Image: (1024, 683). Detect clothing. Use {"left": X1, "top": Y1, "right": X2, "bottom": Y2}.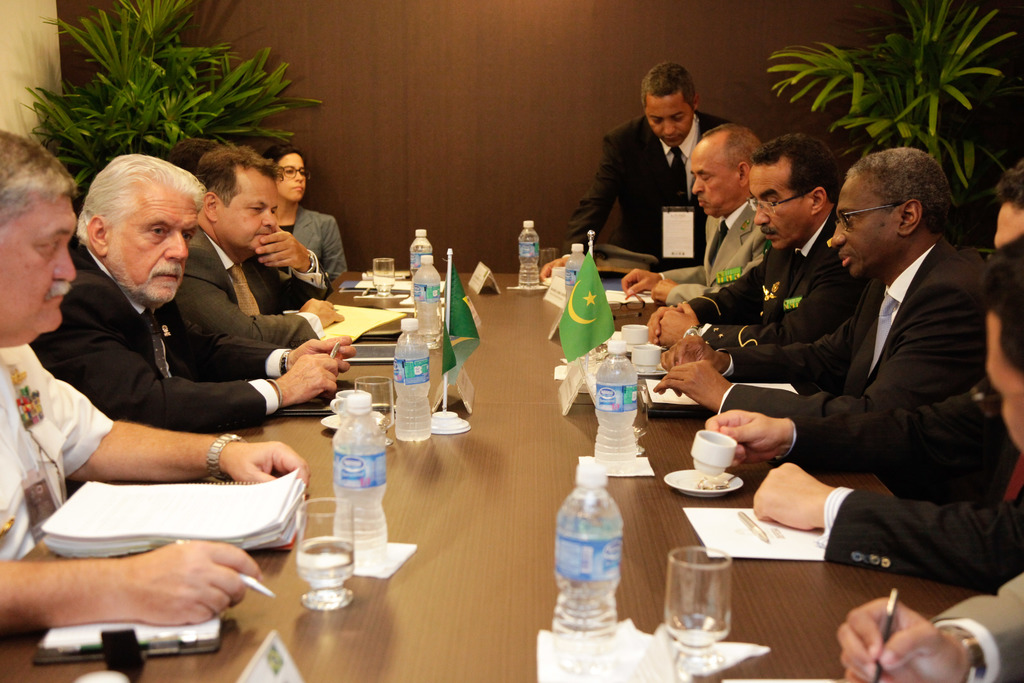
{"left": 685, "top": 211, "right": 859, "bottom": 350}.
